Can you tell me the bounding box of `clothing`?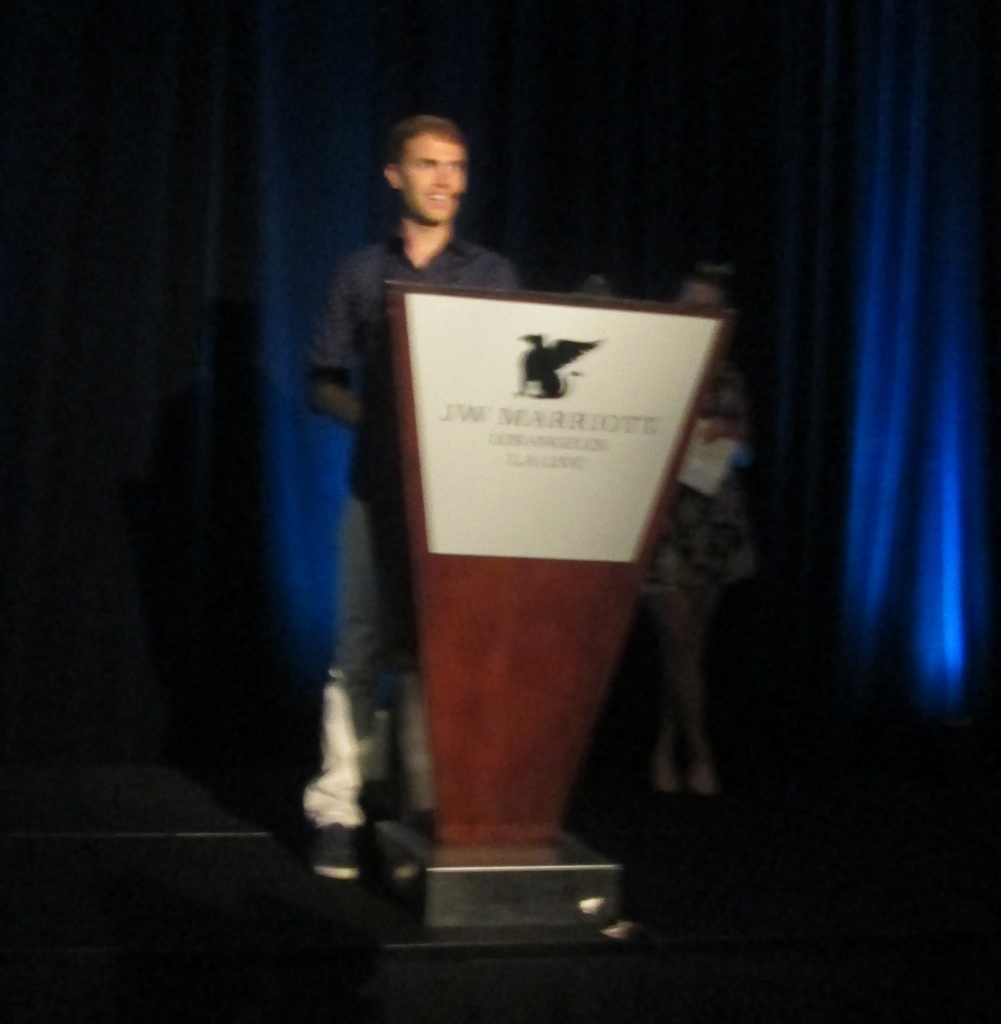
630,337,757,607.
